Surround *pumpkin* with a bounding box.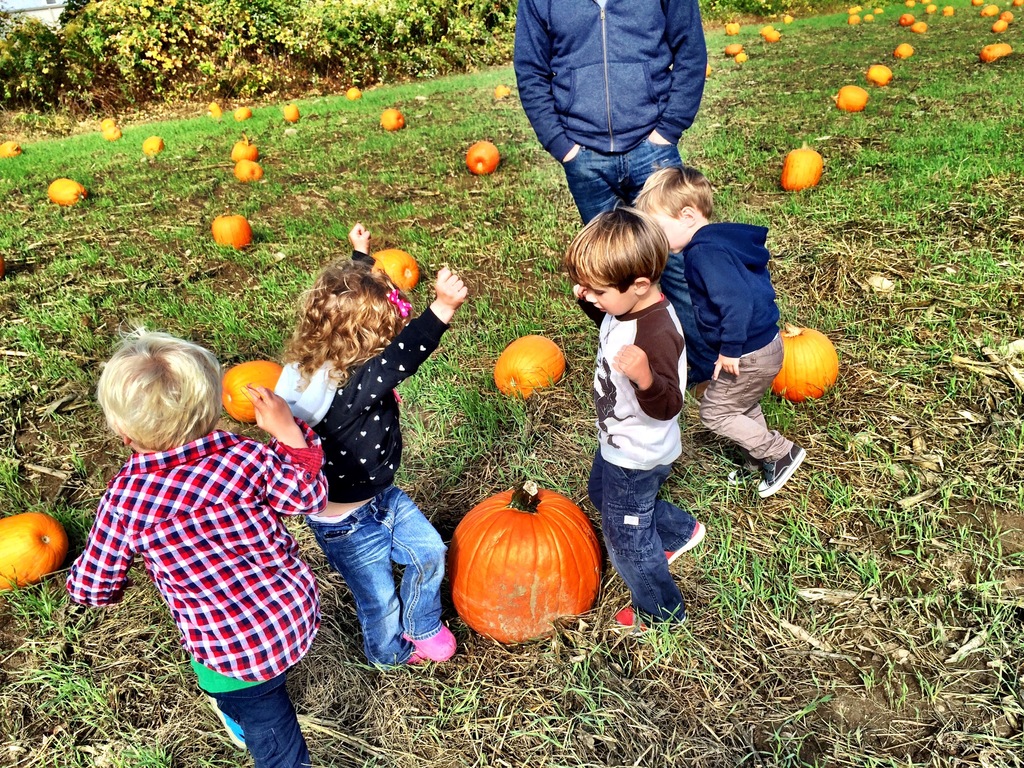
[488,331,562,399].
